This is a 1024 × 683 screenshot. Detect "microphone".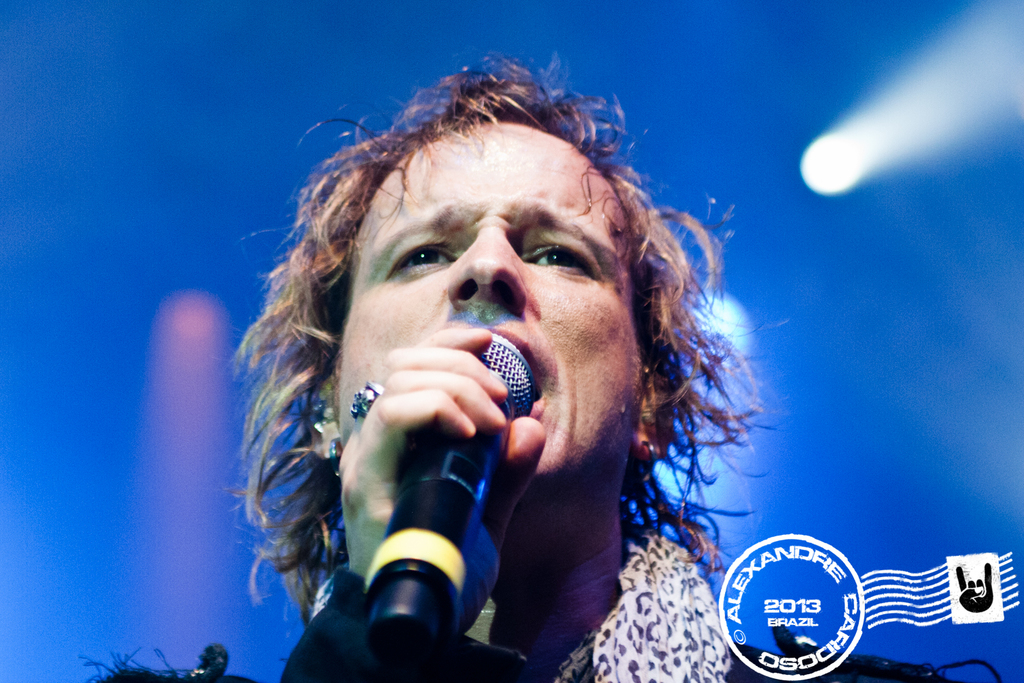
[x1=346, y1=322, x2=545, y2=665].
